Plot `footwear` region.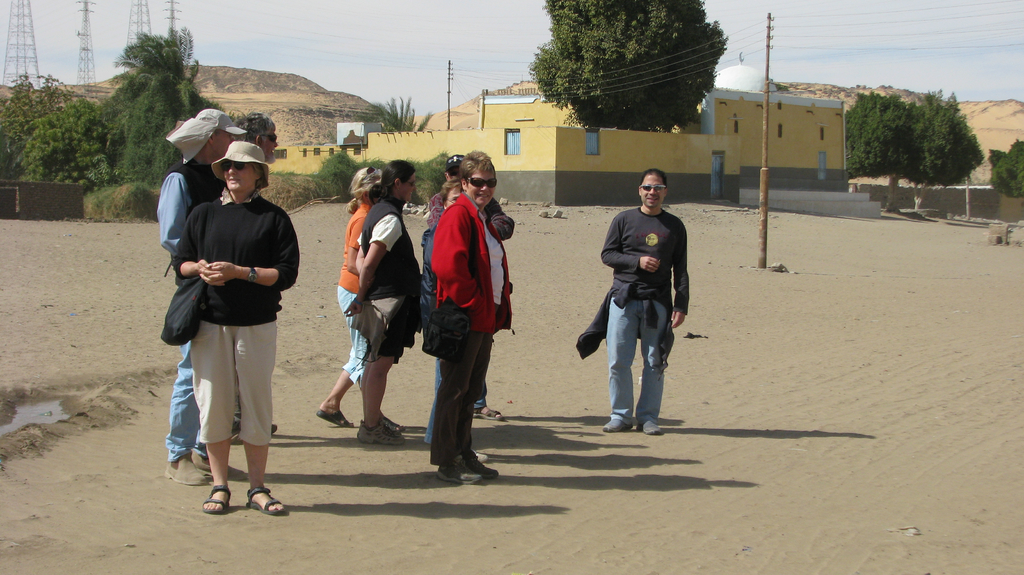
Plotted at (x1=598, y1=419, x2=635, y2=430).
